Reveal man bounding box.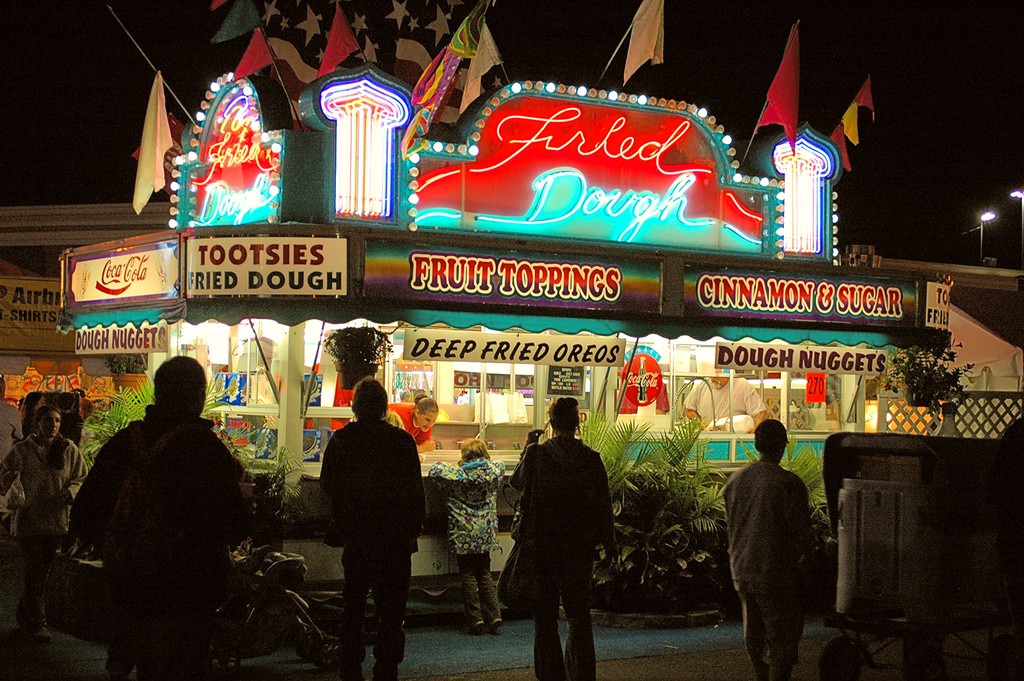
Revealed: 684/372/766/438.
